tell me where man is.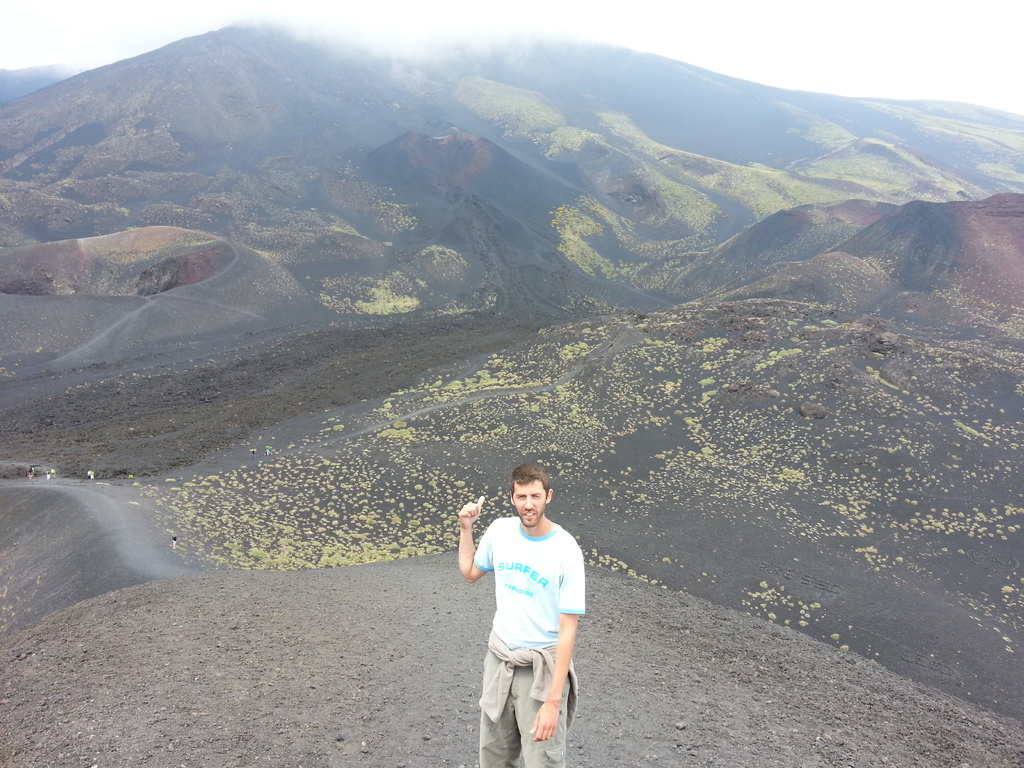
man is at (458,473,593,753).
